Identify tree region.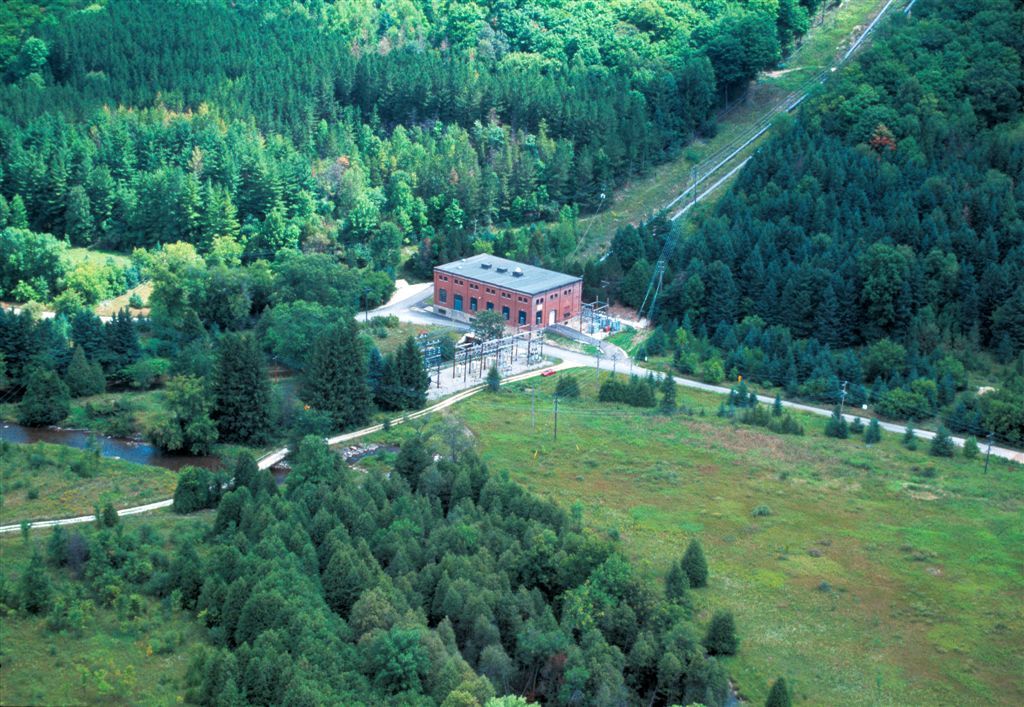
Region: left=629, top=630, right=656, bottom=678.
